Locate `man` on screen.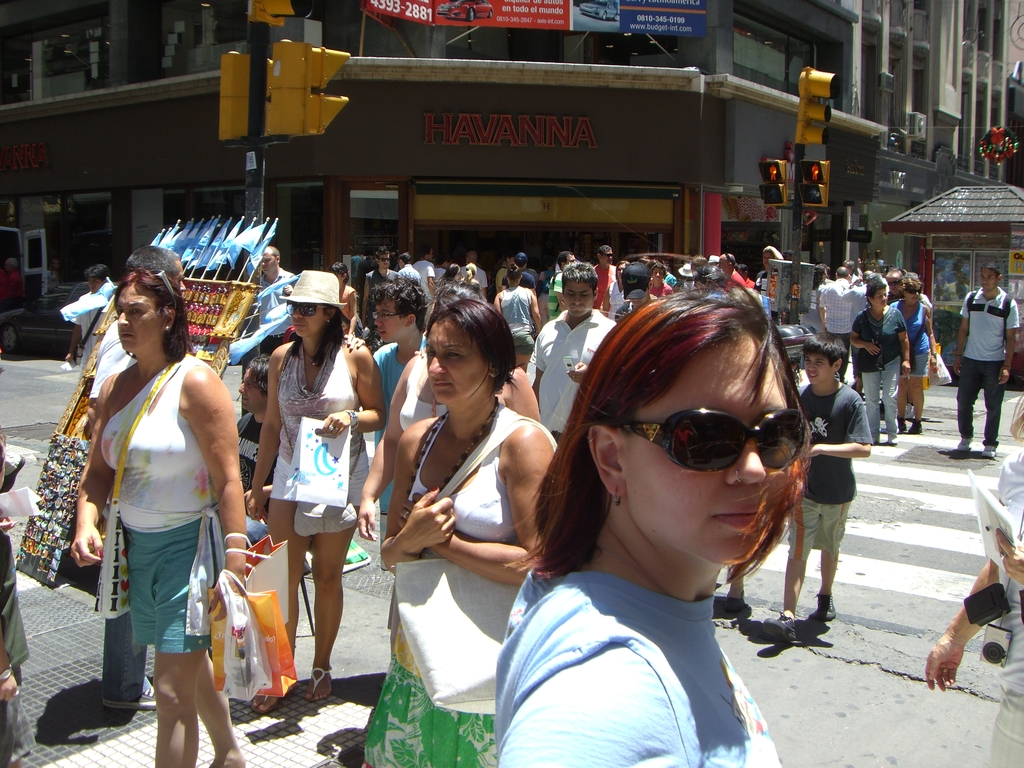
On screen at {"x1": 531, "y1": 259, "x2": 615, "y2": 442}.
